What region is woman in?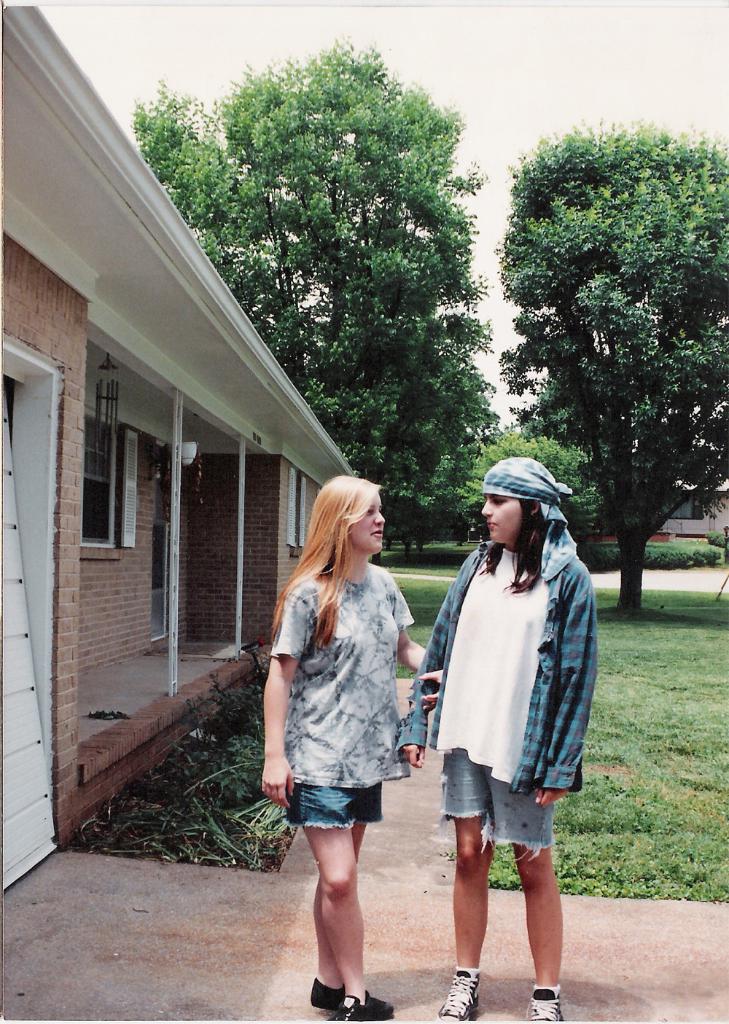
left=254, top=477, right=431, bottom=1023.
